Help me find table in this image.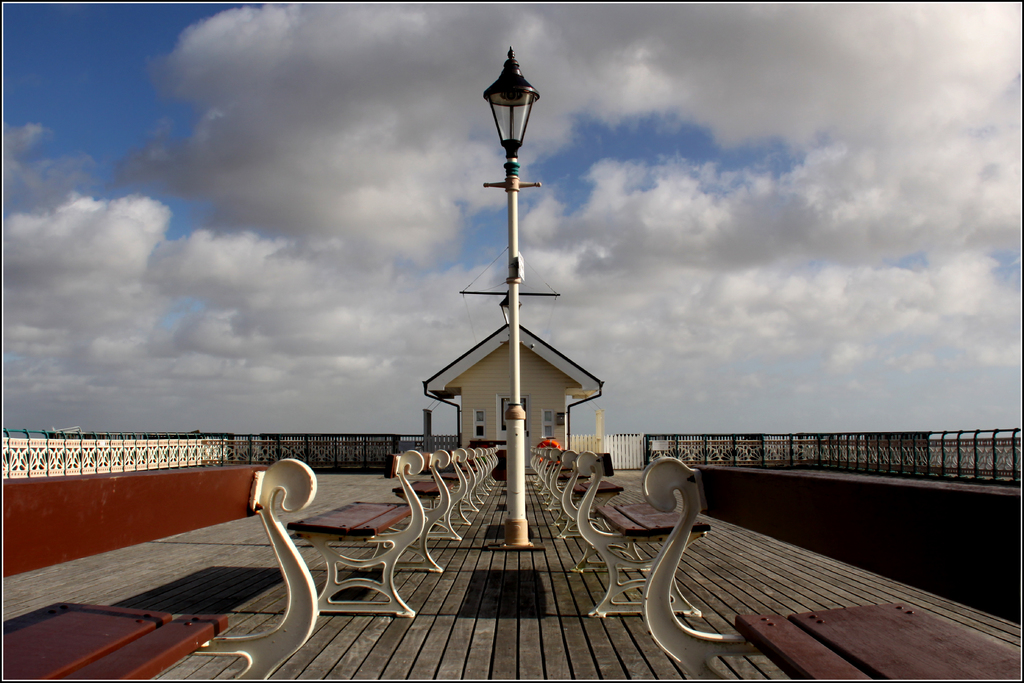
Found it: [285,452,451,621].
